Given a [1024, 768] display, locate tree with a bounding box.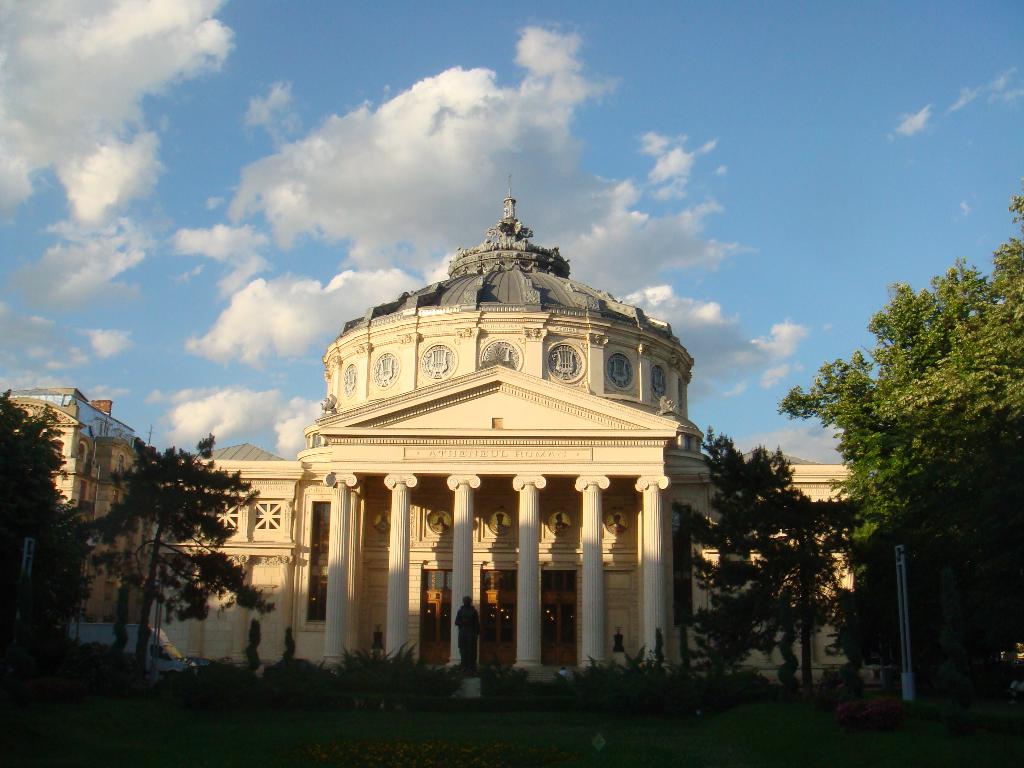
Located: (1,388,95,660).
